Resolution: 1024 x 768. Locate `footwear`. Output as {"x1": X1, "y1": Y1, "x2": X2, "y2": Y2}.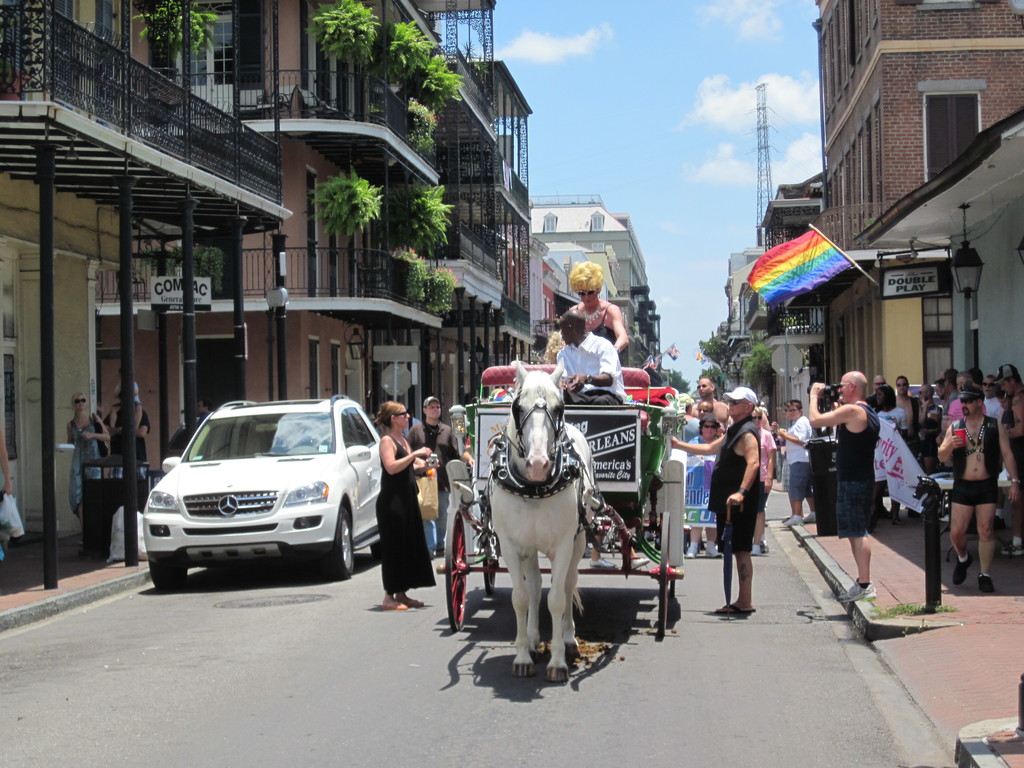
{"x1": 781, "y1": 512, "x2": 801, "y2": 529}.
